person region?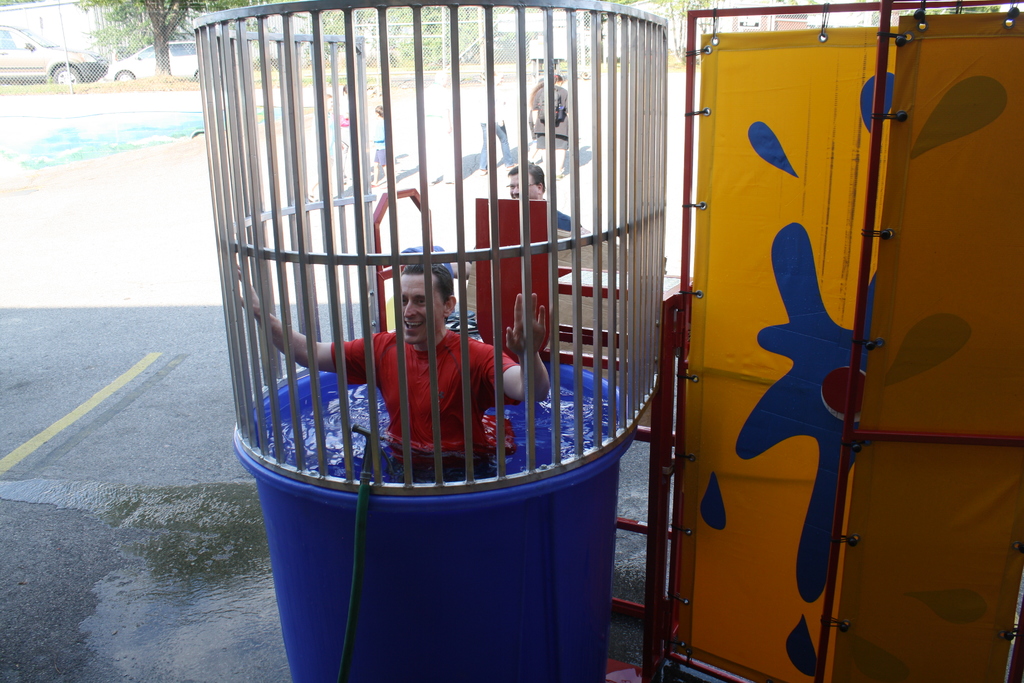
region(220, 251, 554, 473)
